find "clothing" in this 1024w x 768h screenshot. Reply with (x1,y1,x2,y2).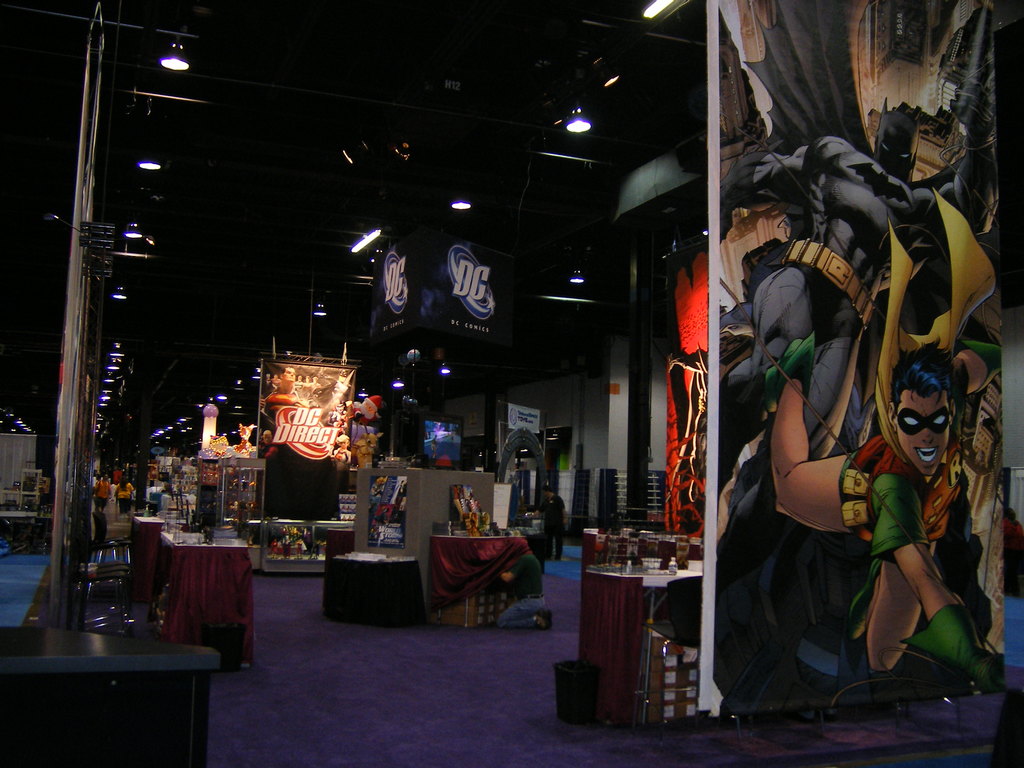
(115,481,134,512).
